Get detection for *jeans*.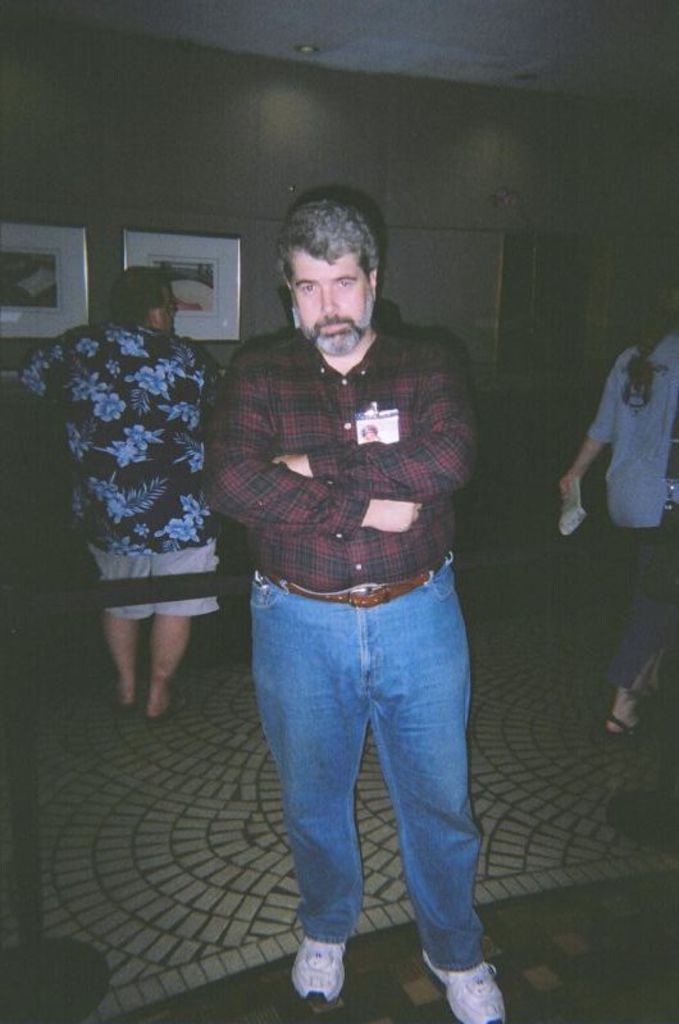
Detection: (x1=236, y1=565, x2=500, y2=1003).
